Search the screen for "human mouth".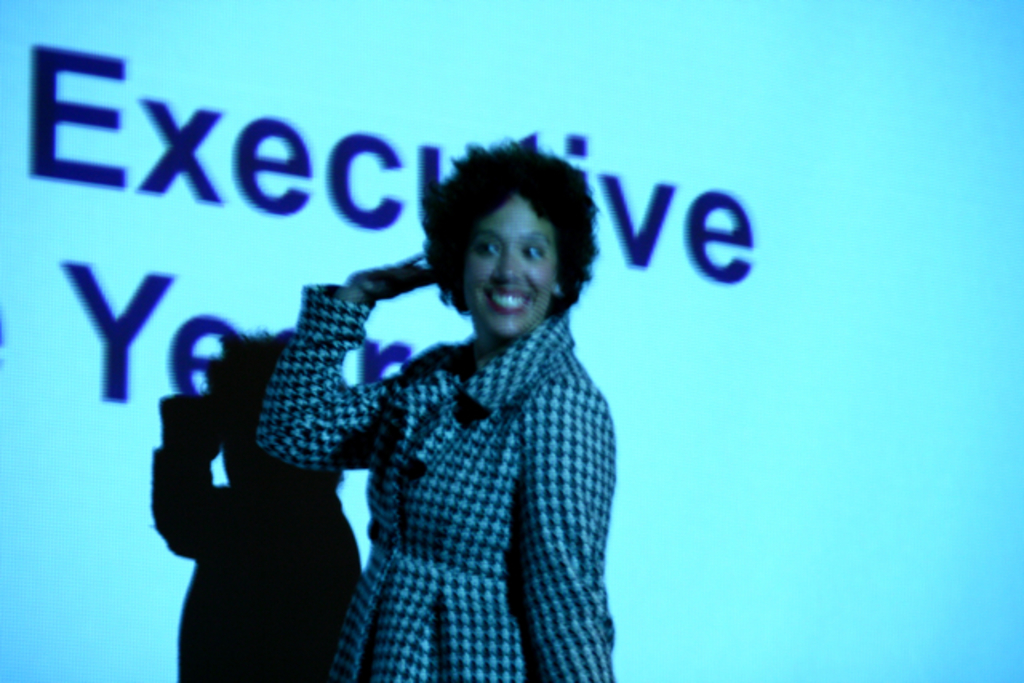
Found at 486:286:531:310.
